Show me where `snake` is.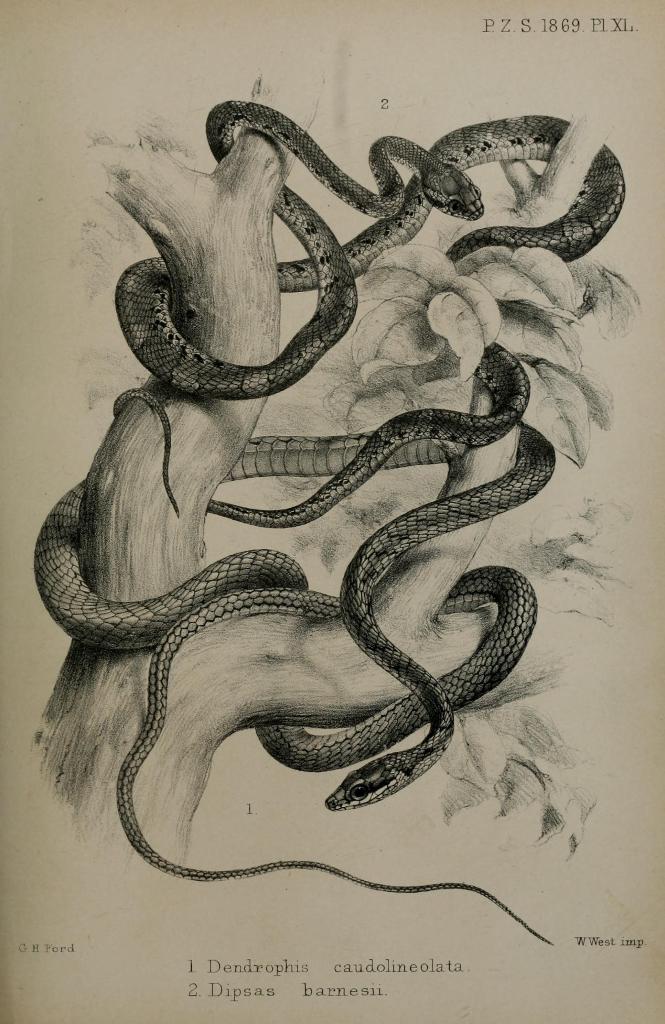
`snake` is at BBox(33, 436, 546, 944).
